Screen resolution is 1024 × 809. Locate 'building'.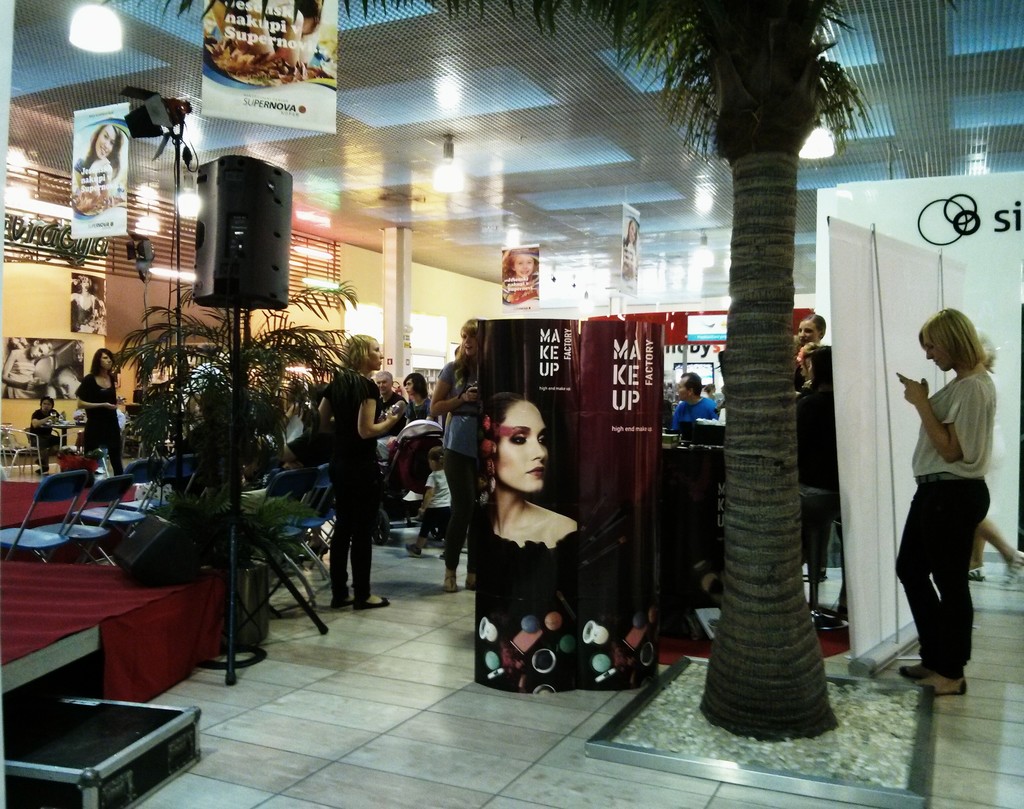
0 0 1023 808.
